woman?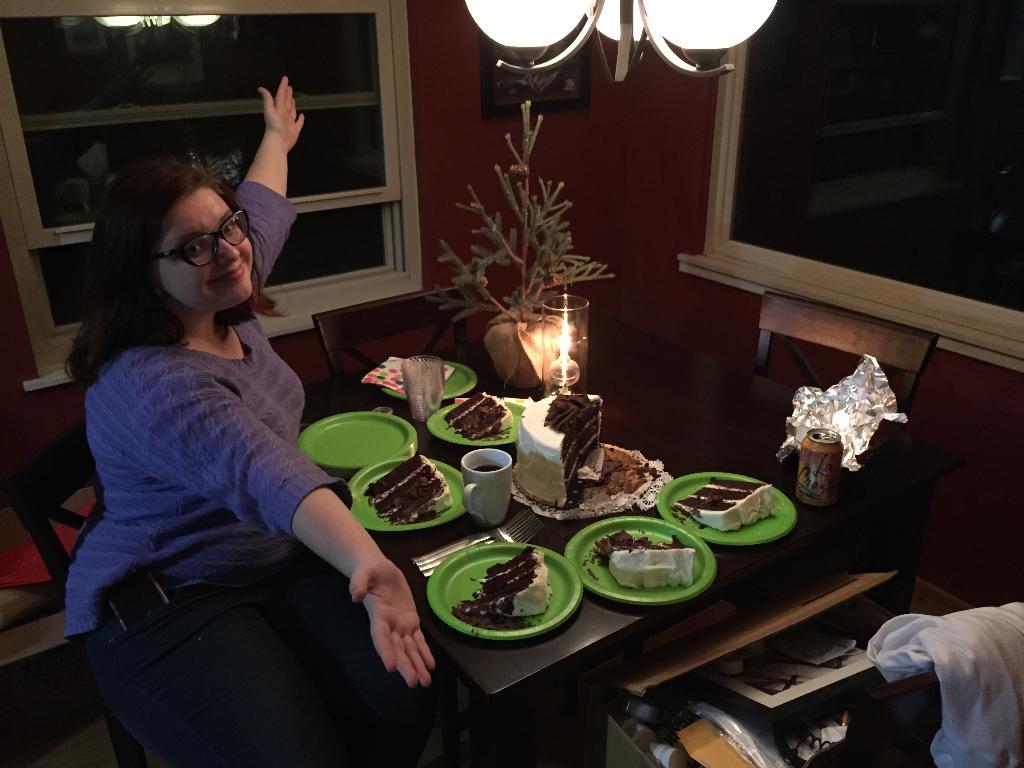
49,76,433,767
